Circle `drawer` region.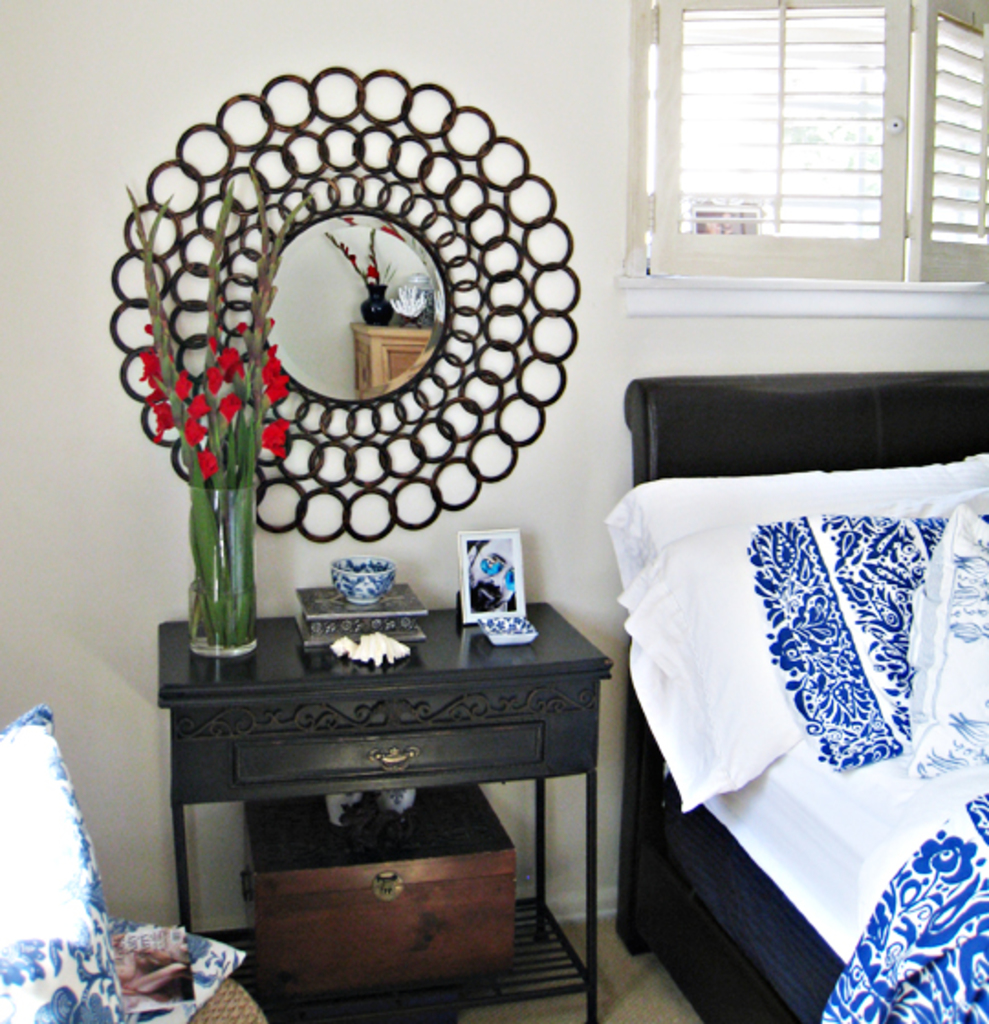
Region: [233, 725, 540, 788].
